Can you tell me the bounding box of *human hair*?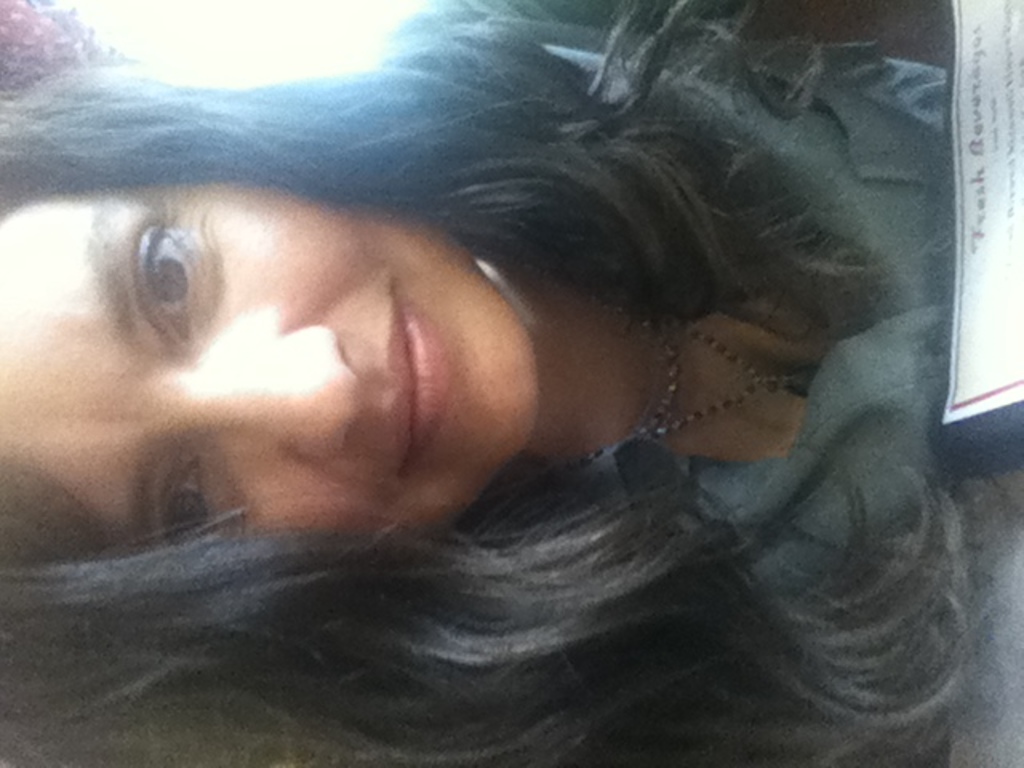
left=0, top=16, right=984, bottom=693.
